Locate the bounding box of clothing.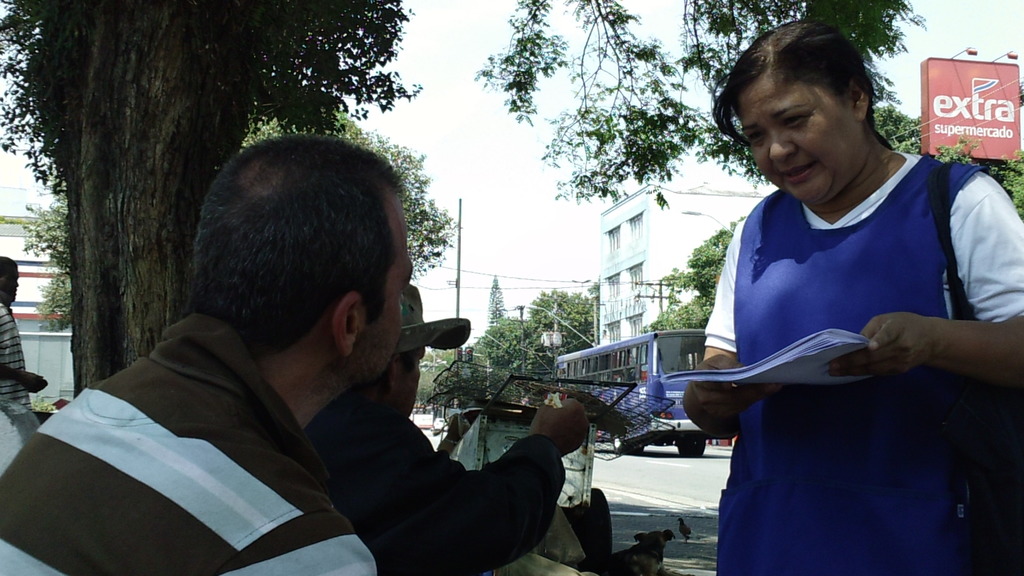
Bounding box: (0,306,45,465).
